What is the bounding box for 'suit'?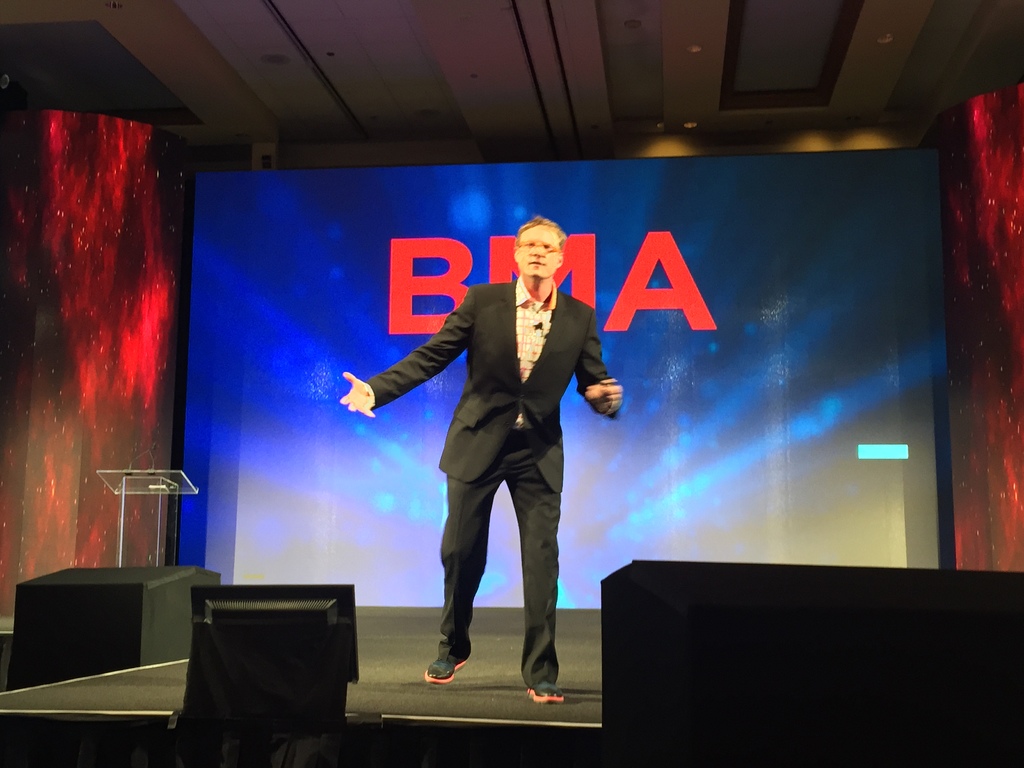
(380, 235, 602, 675).
